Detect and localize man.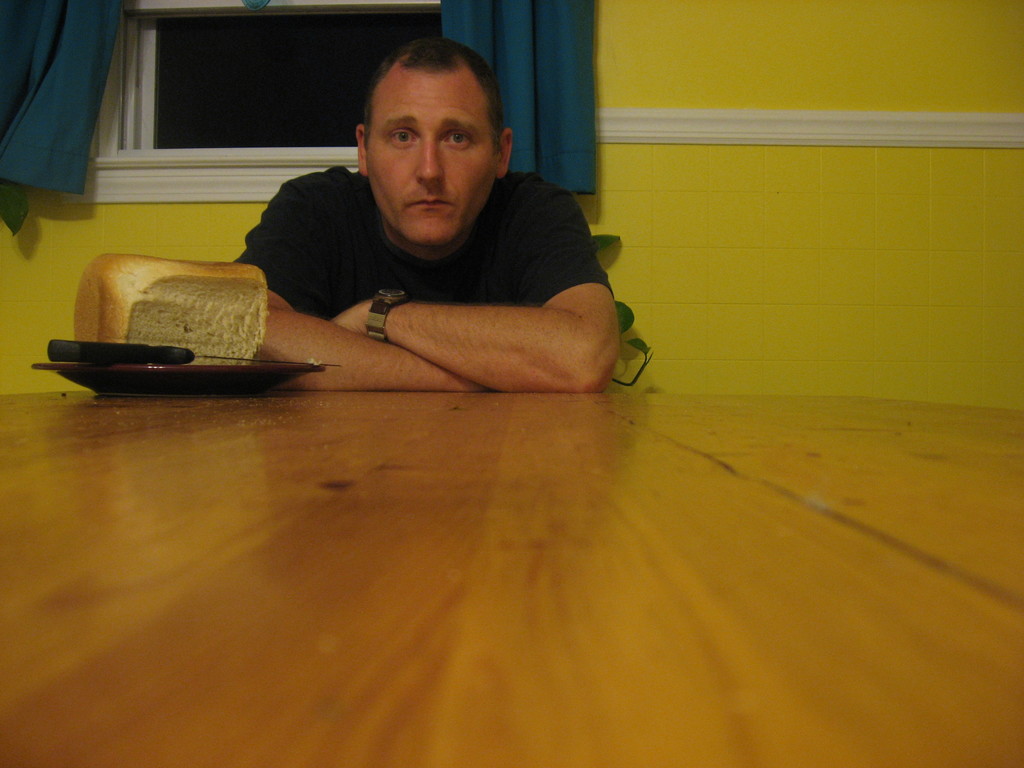
Localized at (x1=176, y1=51, x2=655, y2=406).
